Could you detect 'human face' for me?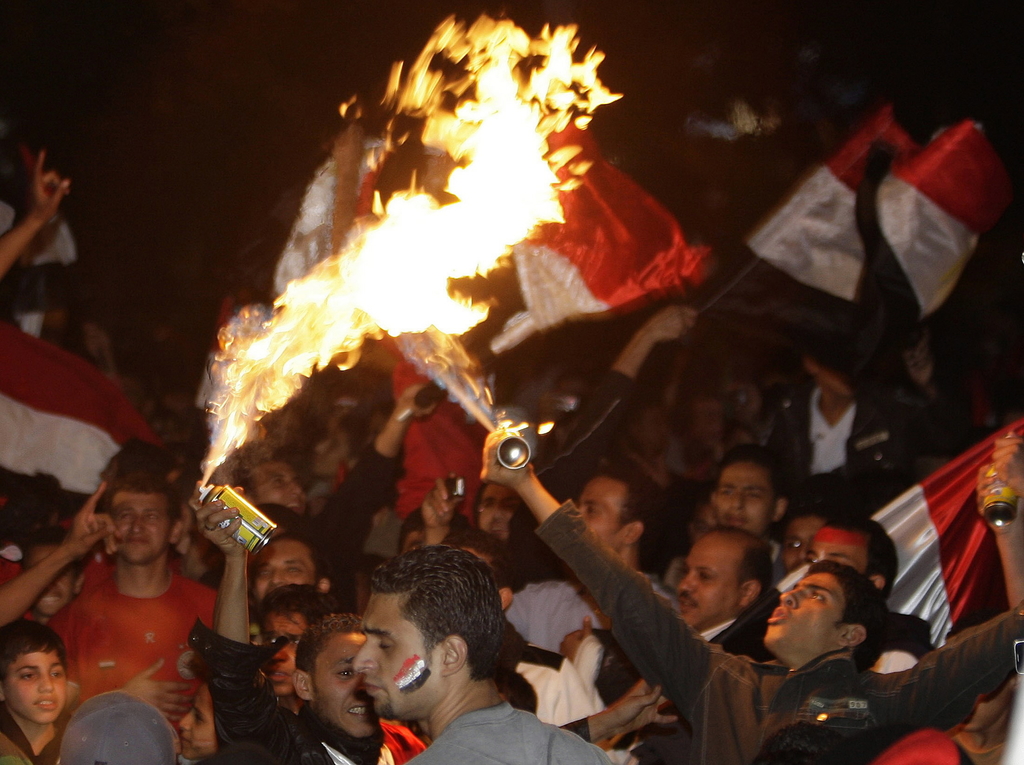
Detection result: {"x1": 258, "y1": 540, "x2": 317, "y2": 595}.
